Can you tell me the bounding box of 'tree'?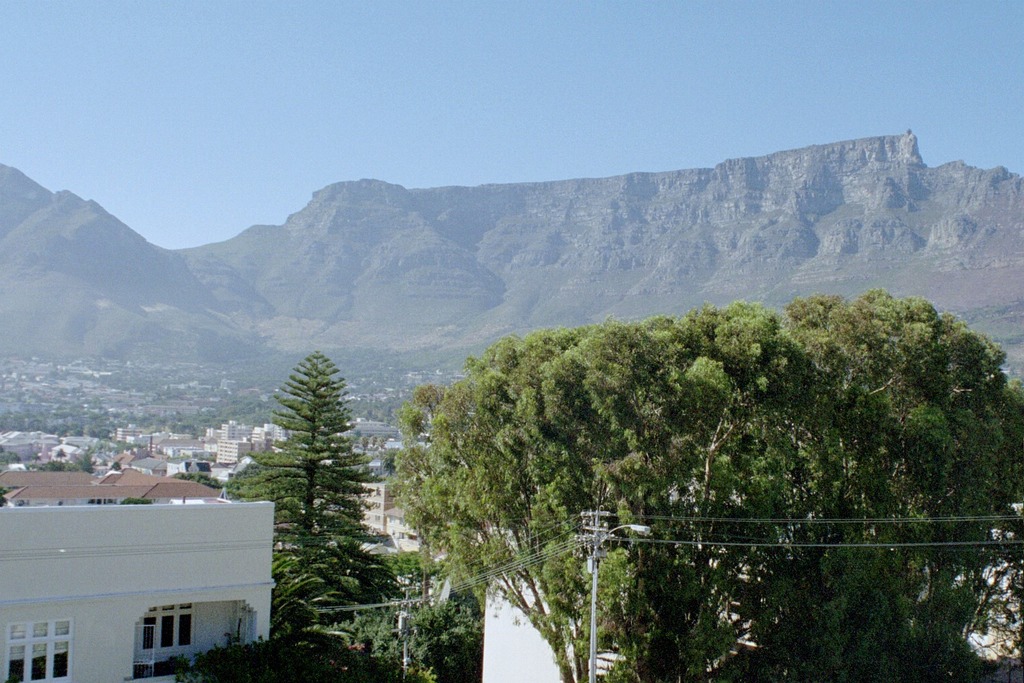
l=237, t=323, r=395, b=639.
